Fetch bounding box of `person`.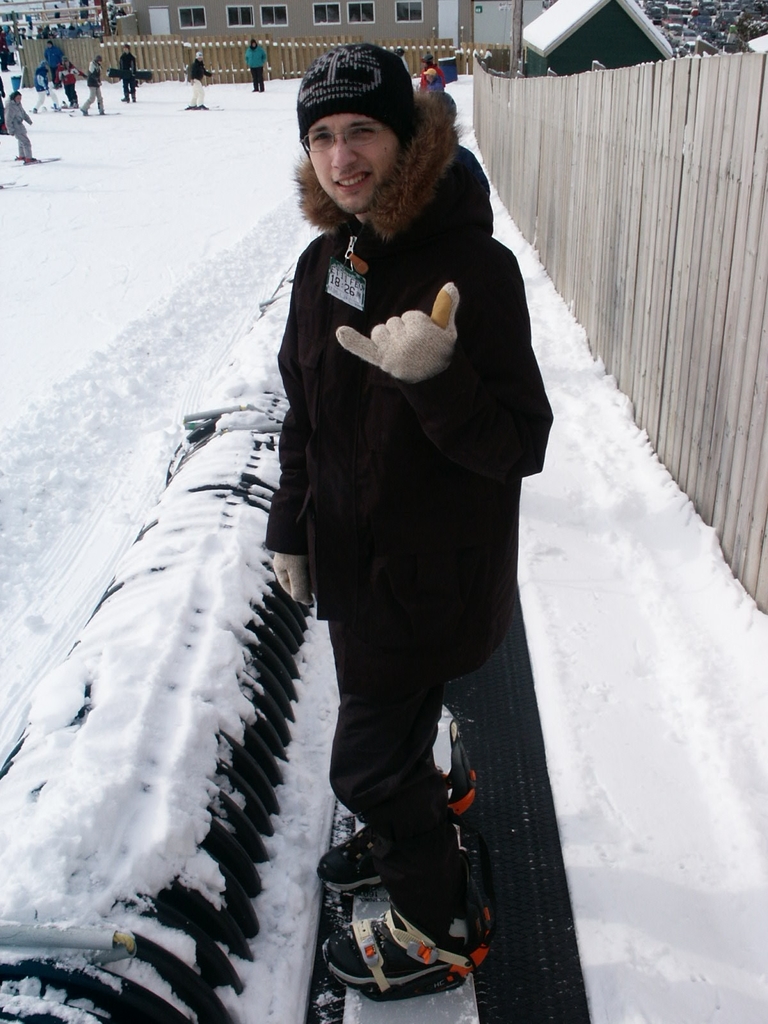
Bbox: <box>247,35,271,90</box>.
